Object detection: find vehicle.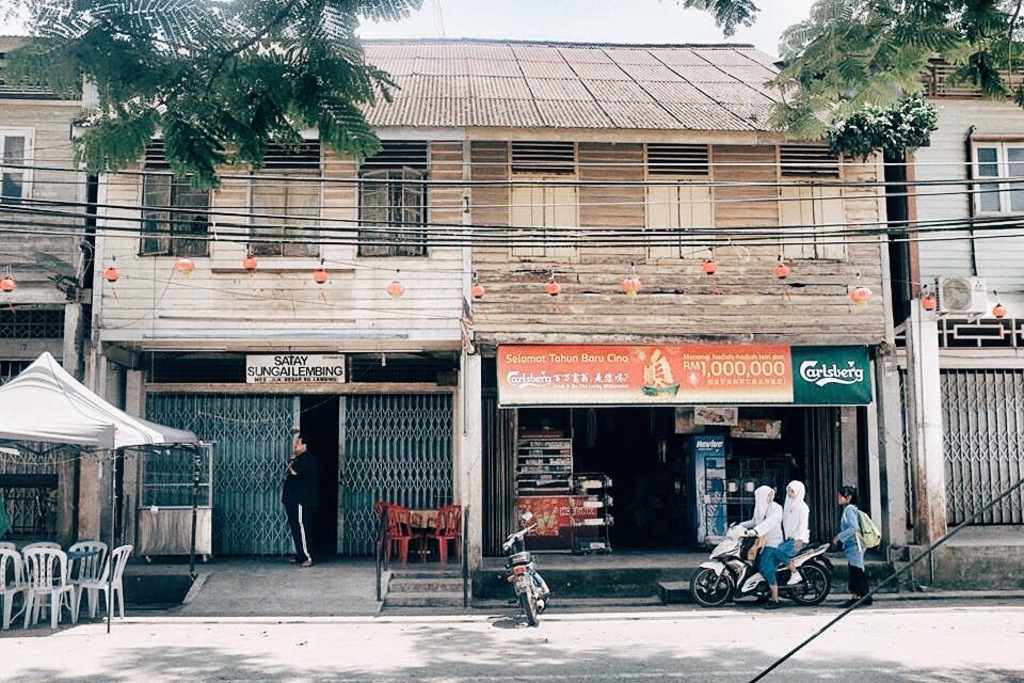
695 522 823 609.
